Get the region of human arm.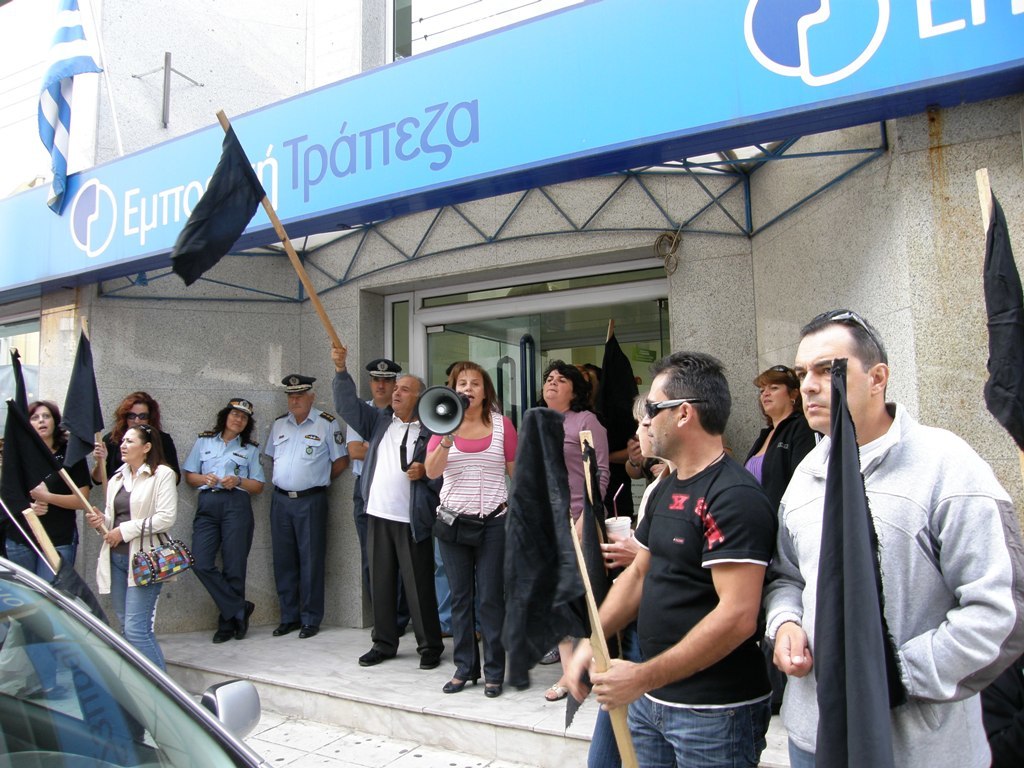
x1=560 y1=536 x2=665 y2=701.
